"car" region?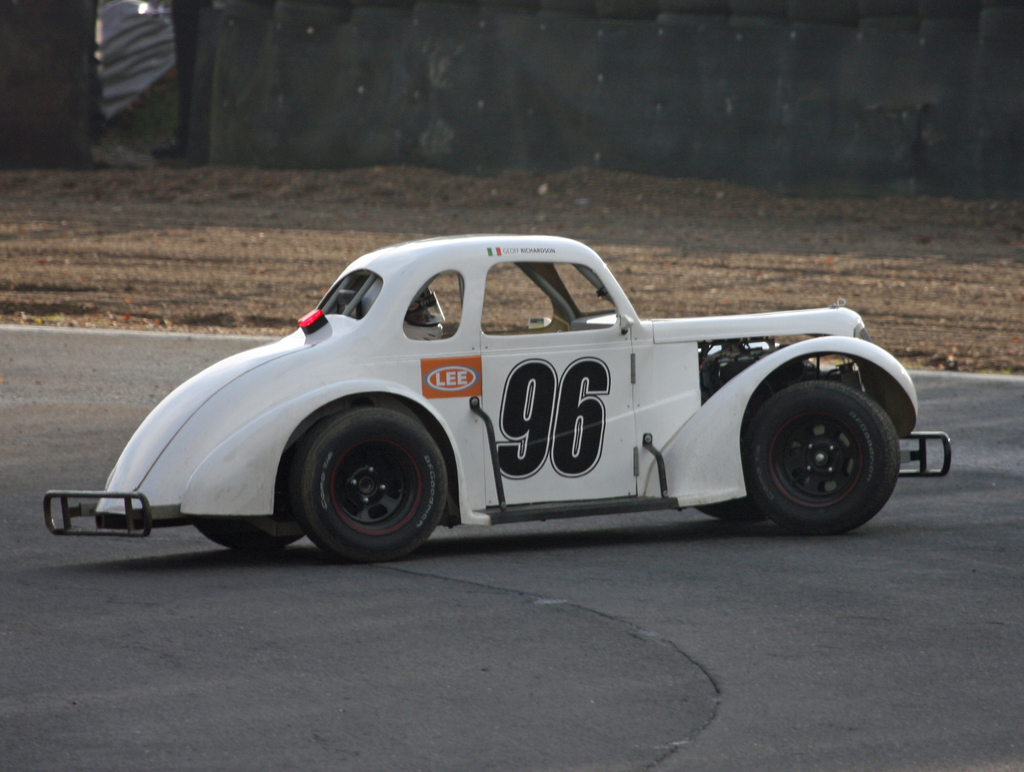
(45,237,950,559)
